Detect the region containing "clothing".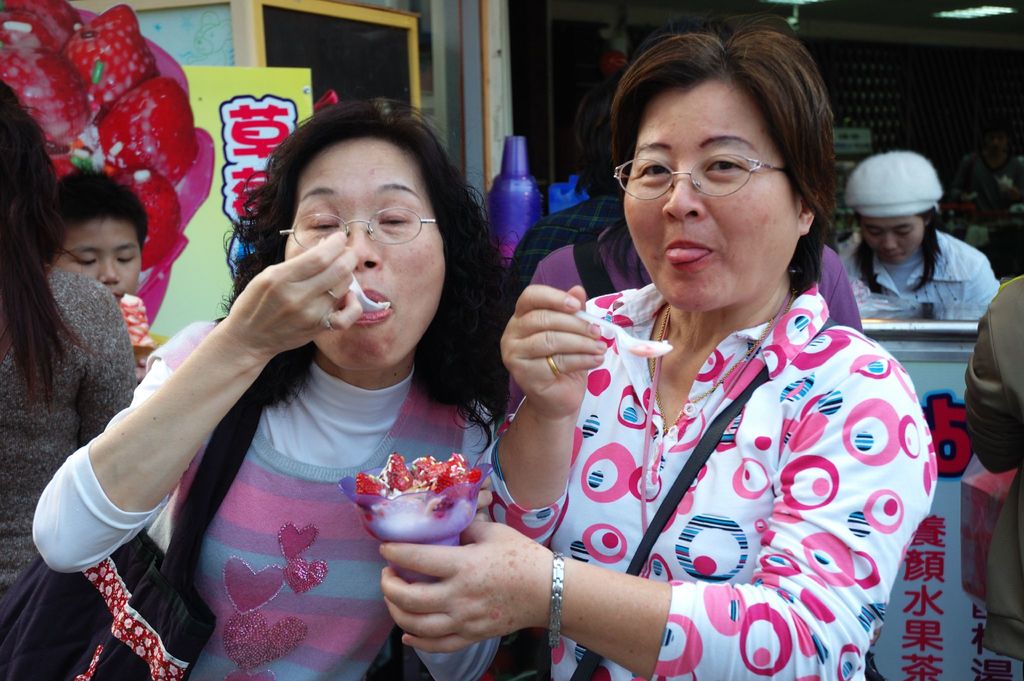
{"x1": 524, "y1": 228, "x2": 867, "y2": 318}.
